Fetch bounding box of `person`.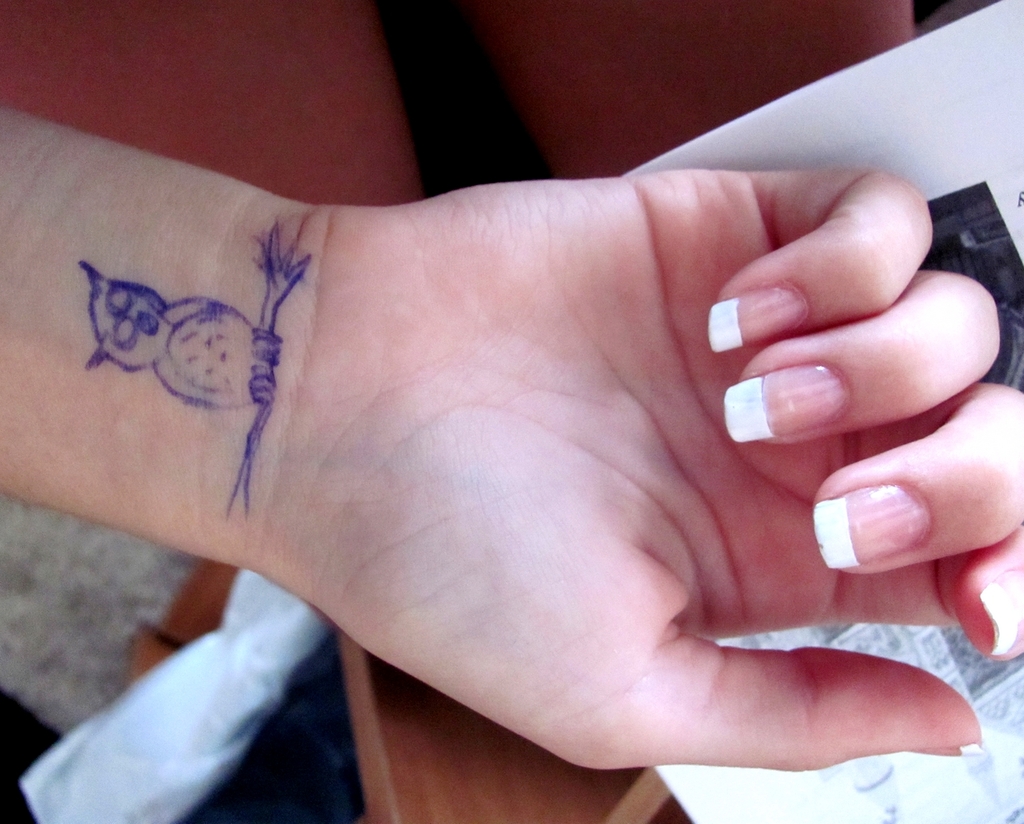
Bbox: bbox=[0, 104, 1023, 774].
